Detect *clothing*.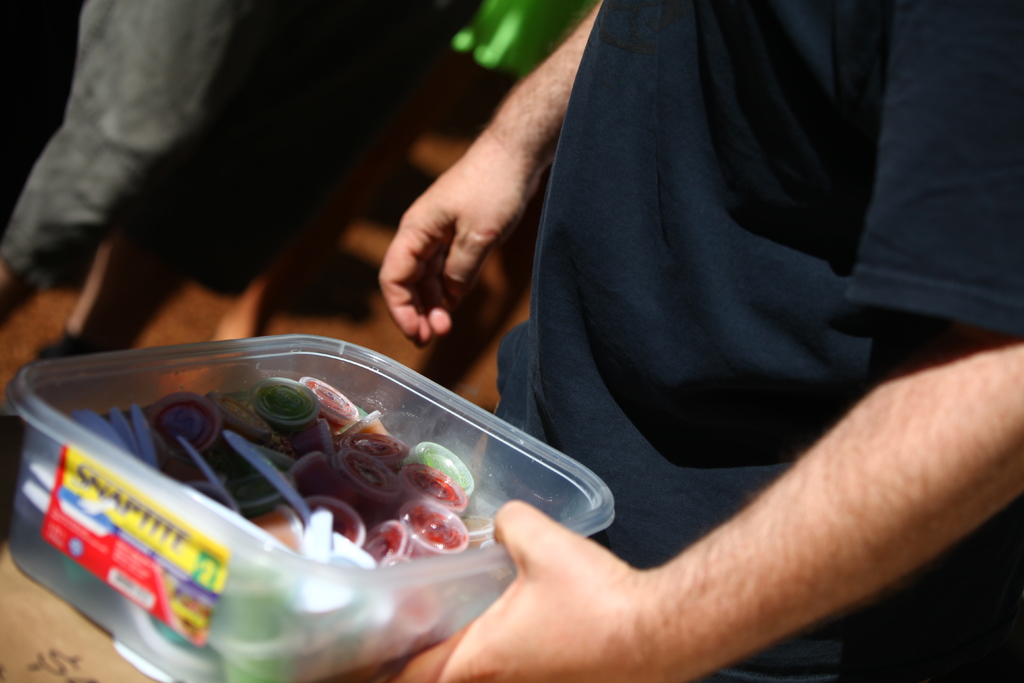
Detected at [x1=0, y1=0, x2=421, y2=297].
